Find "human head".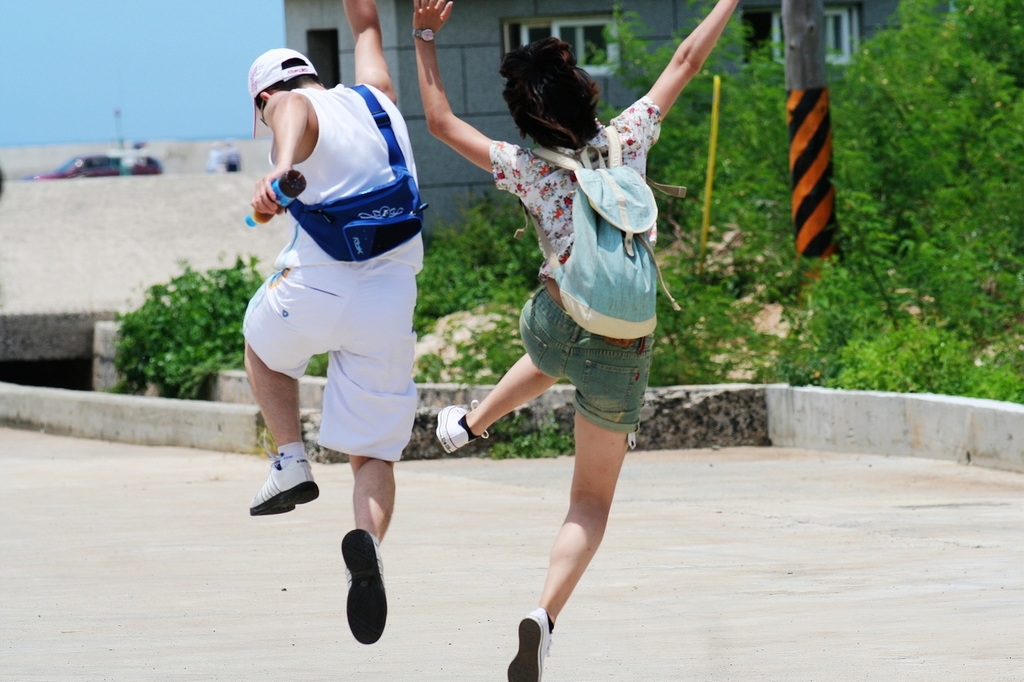
{"x1": 494, "y1": 29, "x2": 610, "y2": 152}.
